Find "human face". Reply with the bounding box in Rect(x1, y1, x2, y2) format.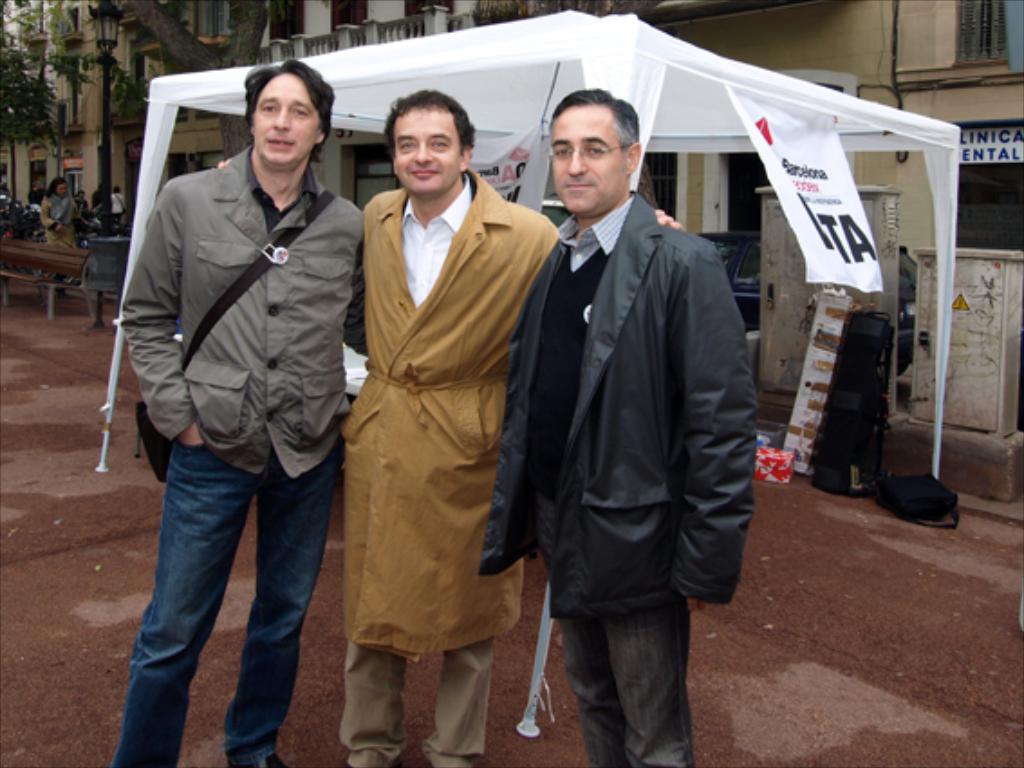
Rect(255, 70, 316, 159).
